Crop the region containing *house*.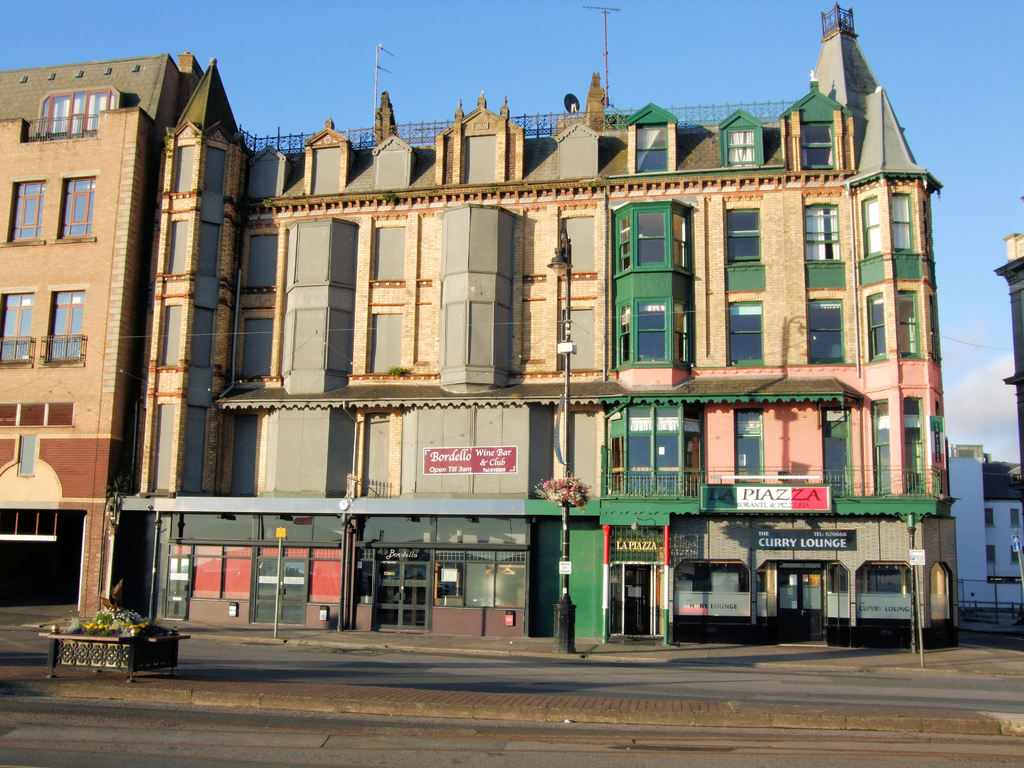
Crop region: 158,101,348,671.
